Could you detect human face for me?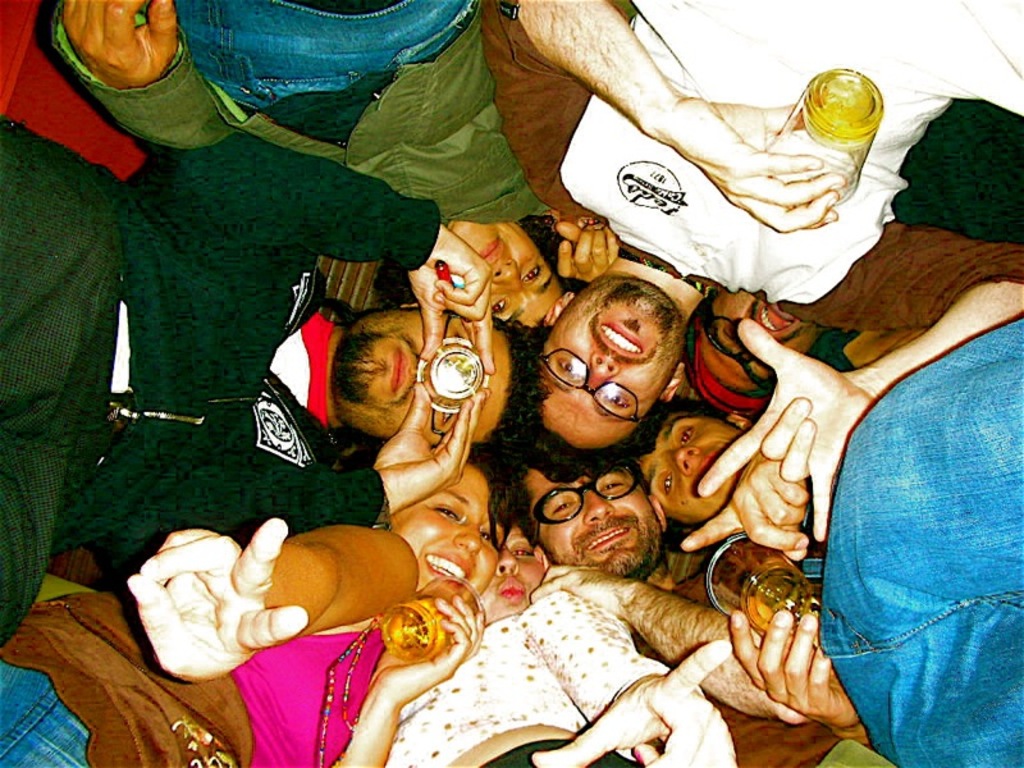
Detection result: [left=392, top=476, right=495, bottom=591].
